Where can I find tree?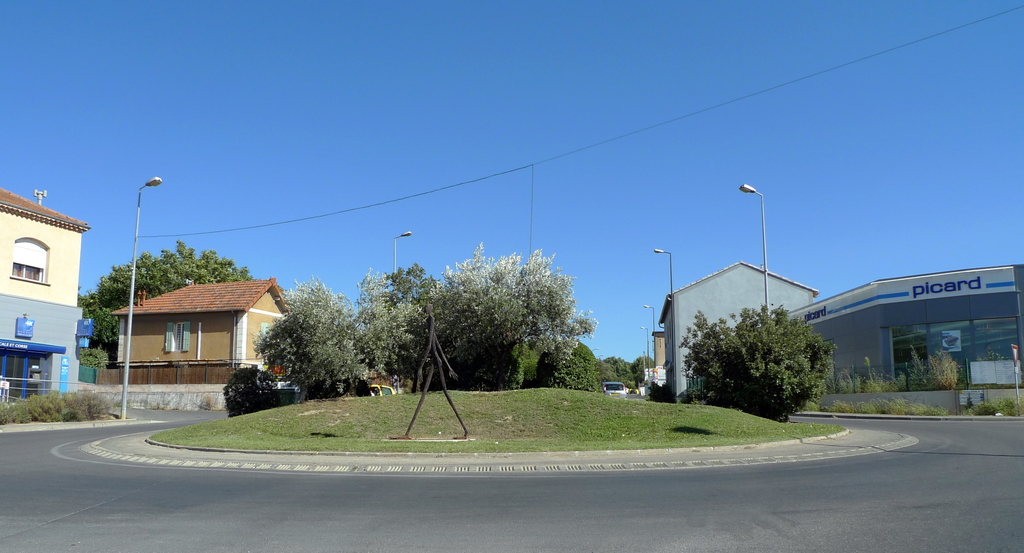
You can find it at 673,304,842,430.
